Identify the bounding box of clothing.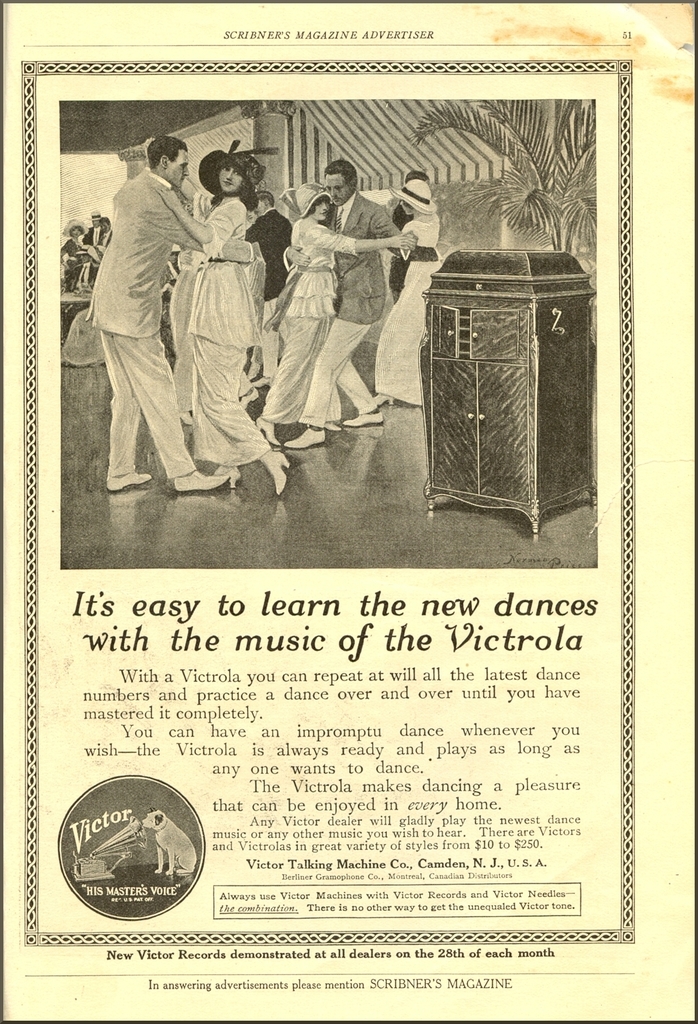
bbox(254, 214, 343, 423).
